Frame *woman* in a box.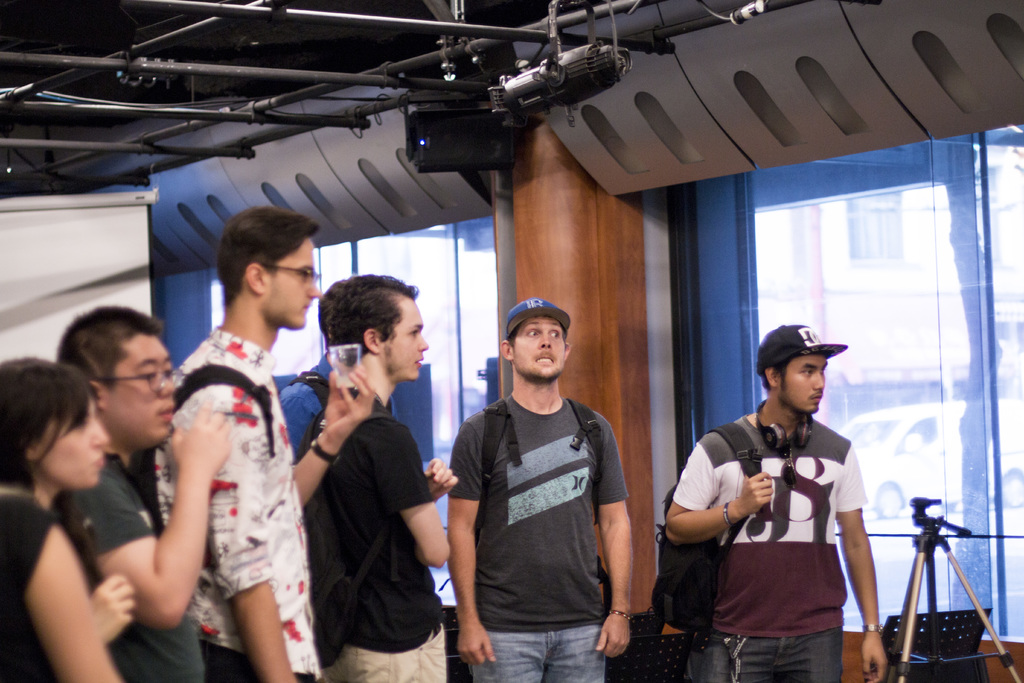
left=0, top=357, right=131, bottom=646.
